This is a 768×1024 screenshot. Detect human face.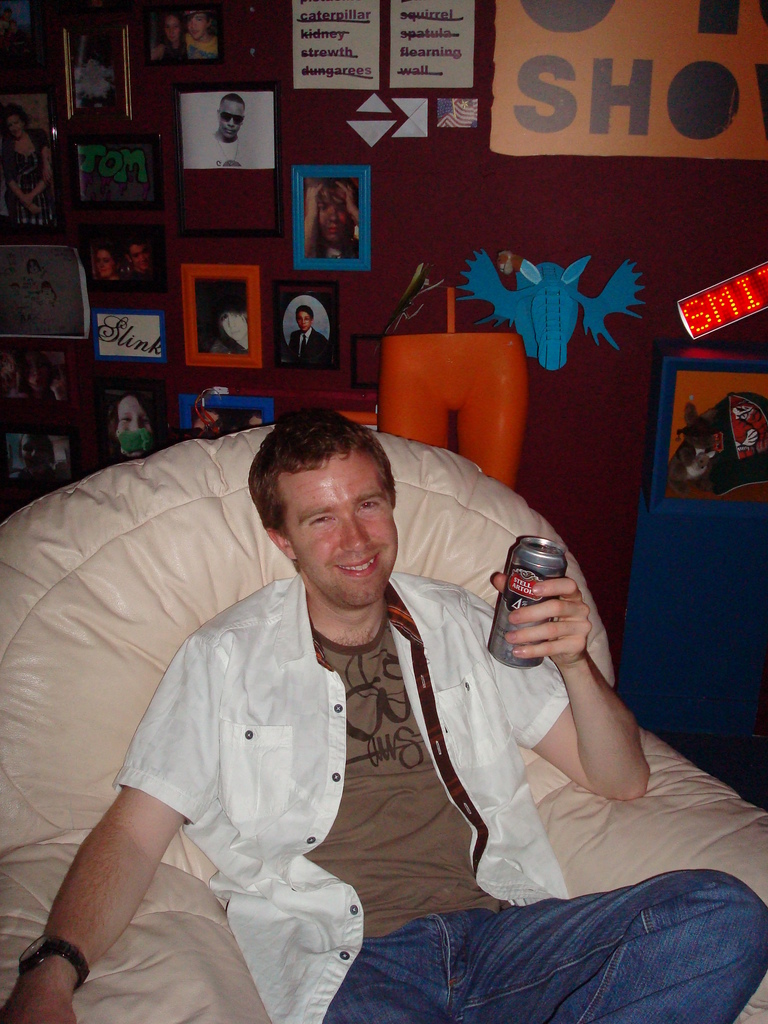
x1=120 y1=394 x2=158 y2=457.
